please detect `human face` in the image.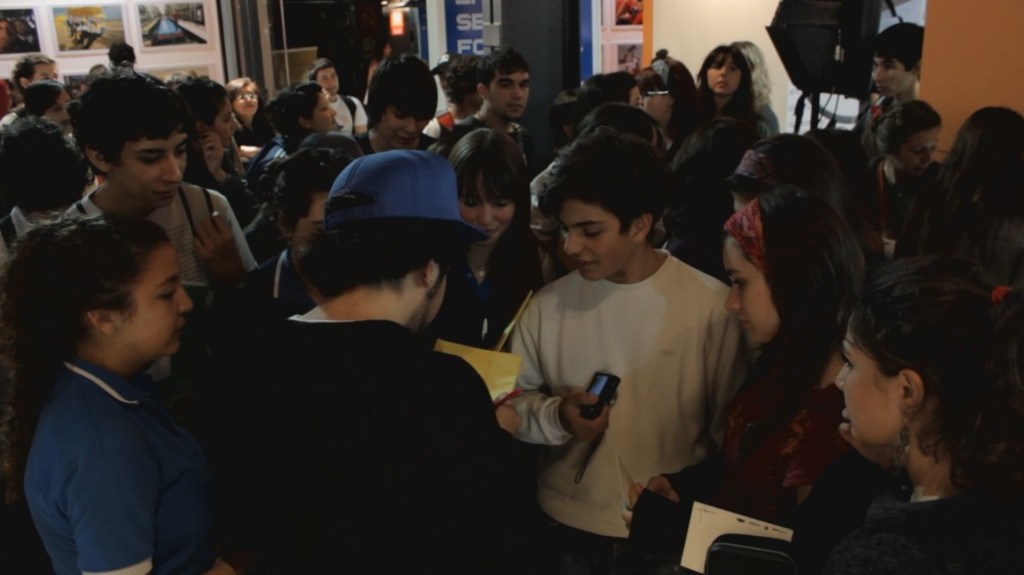
<bbox>462, 182, 511, 241</bbox>.
